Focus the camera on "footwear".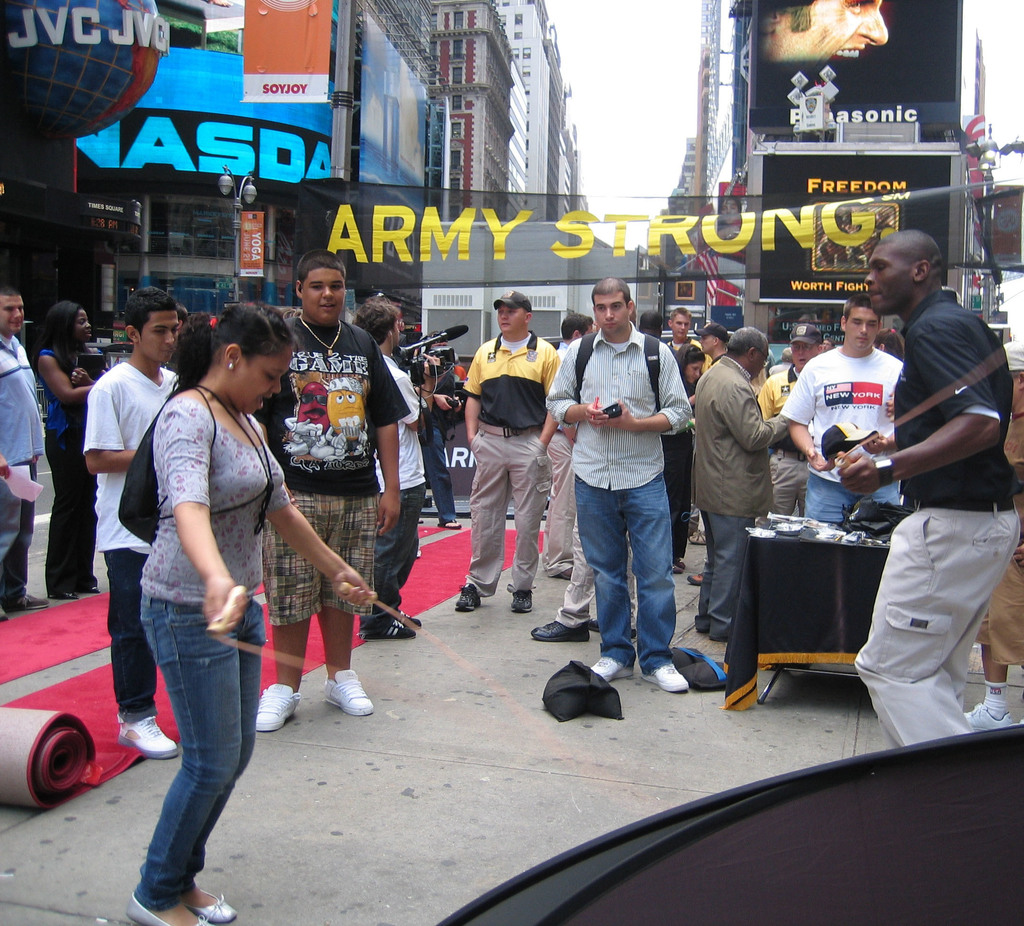
Focus region: [390,610,423,629].
